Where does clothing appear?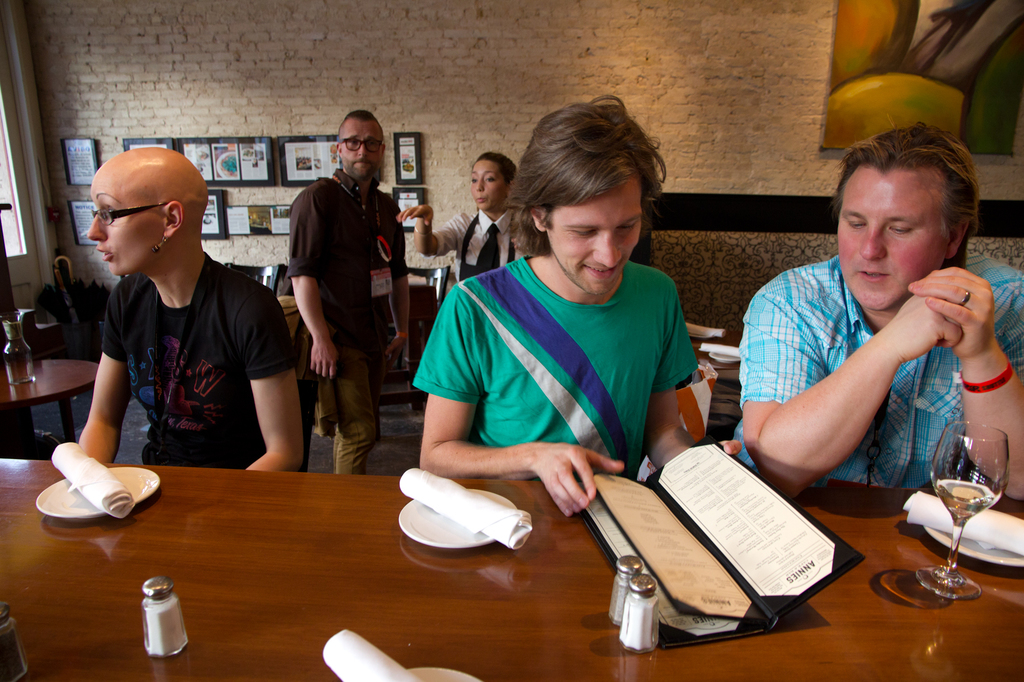
Appears at crop(100, 251, 301, 464).
